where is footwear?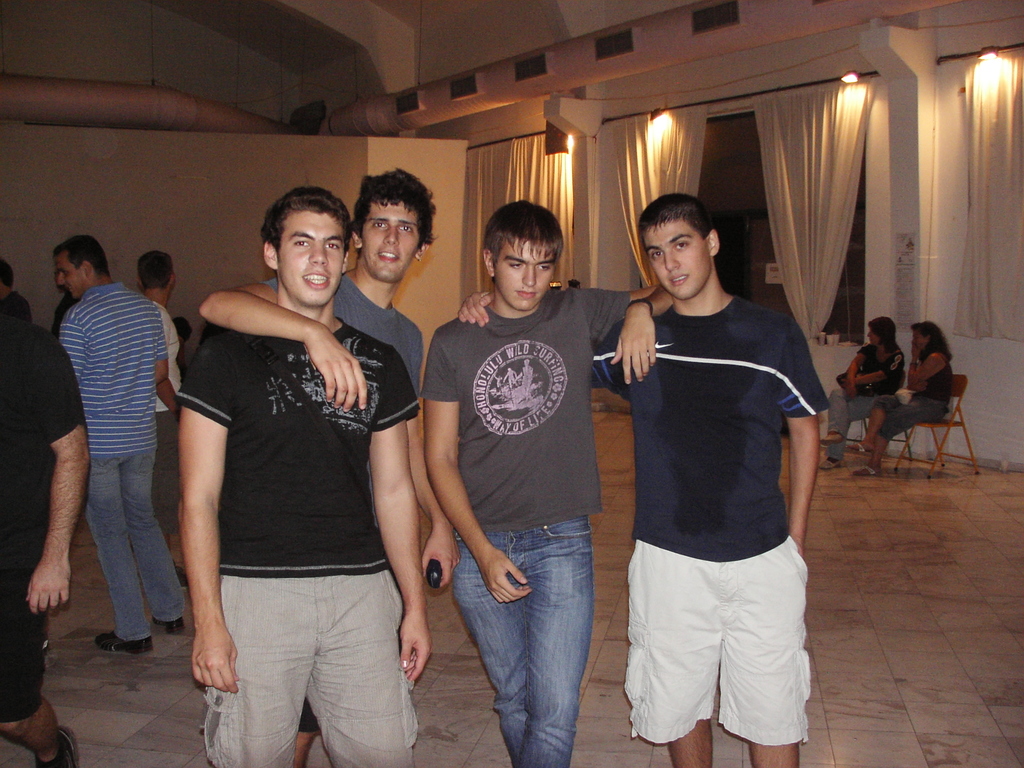
<box>152,613,186,624</box>.
